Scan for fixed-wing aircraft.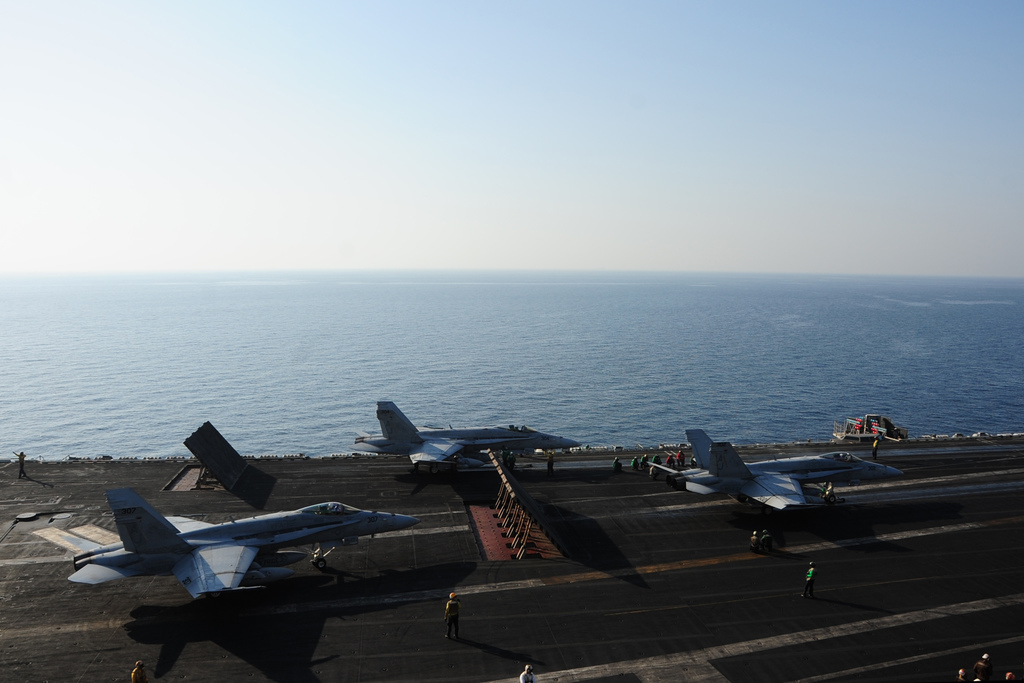
Scan result: bbox=(353, 408, 590, 468).
